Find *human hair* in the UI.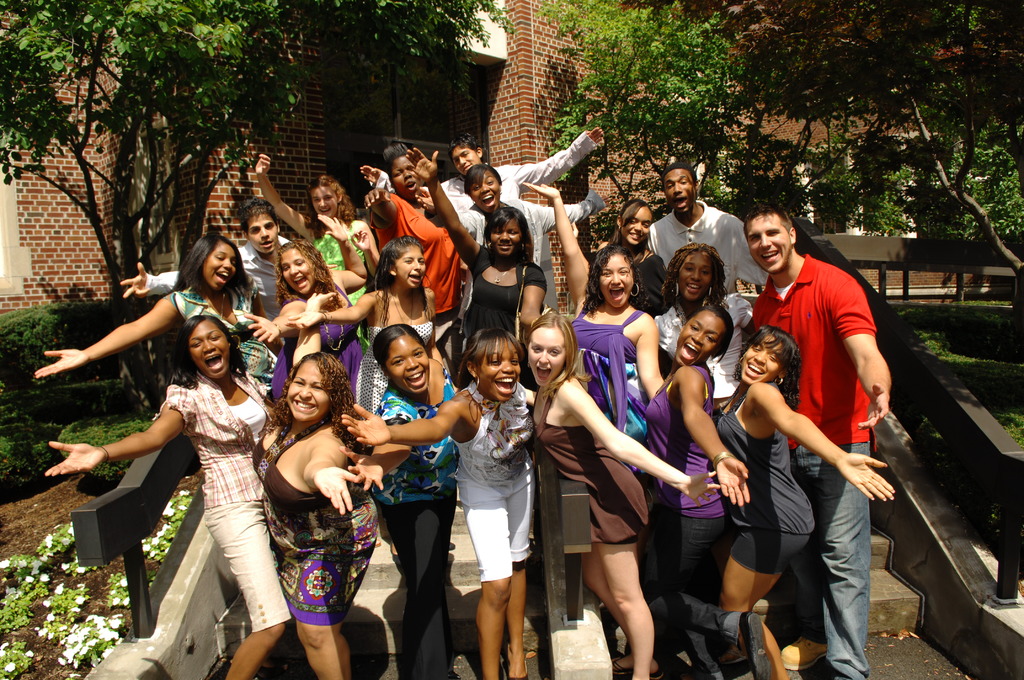
UI element at [370,324,425,368].
